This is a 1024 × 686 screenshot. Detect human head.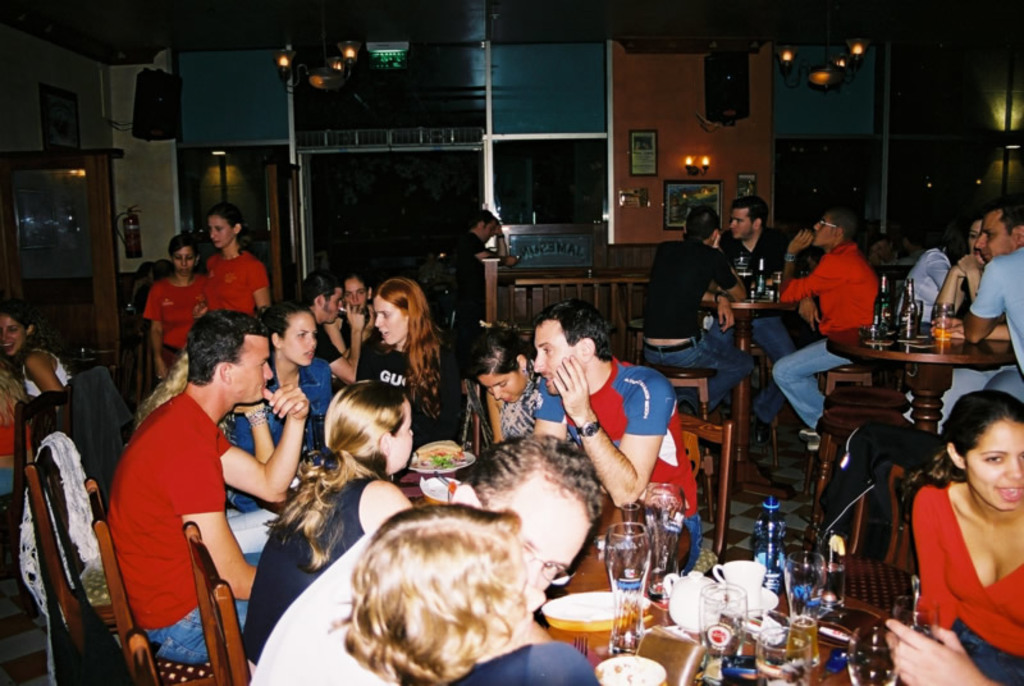
<bbox>727, 195, 768, 241</bbox>.
